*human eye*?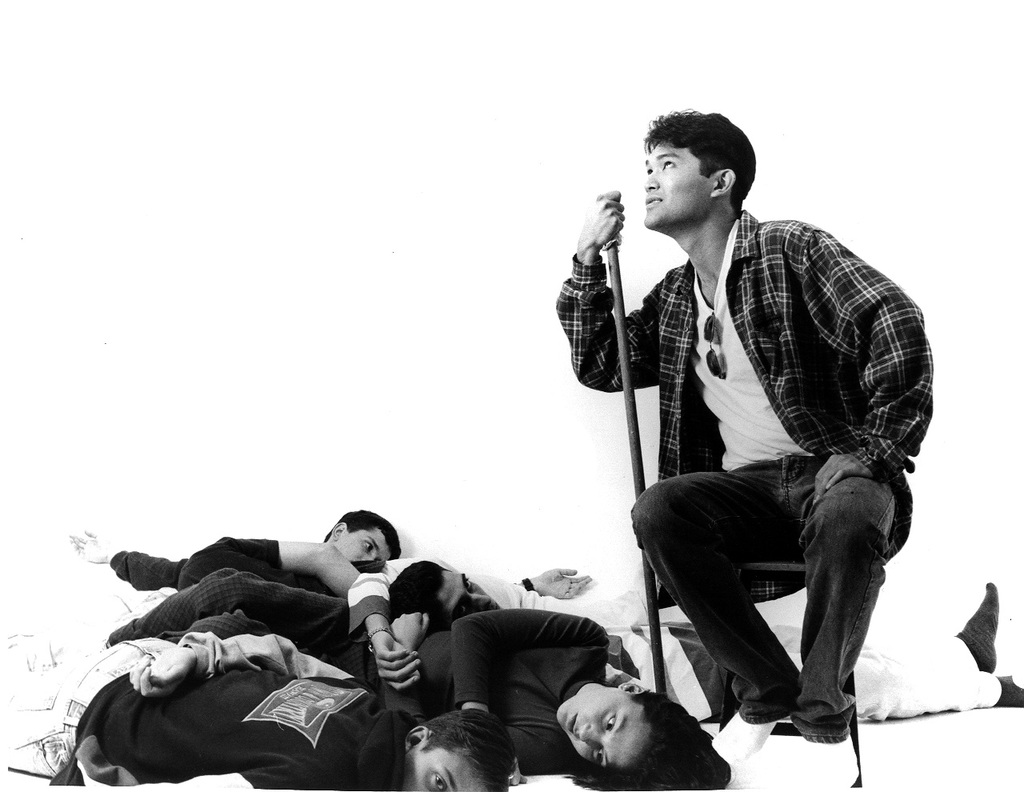
[left=602, top=710, right=617, bottom=732]
